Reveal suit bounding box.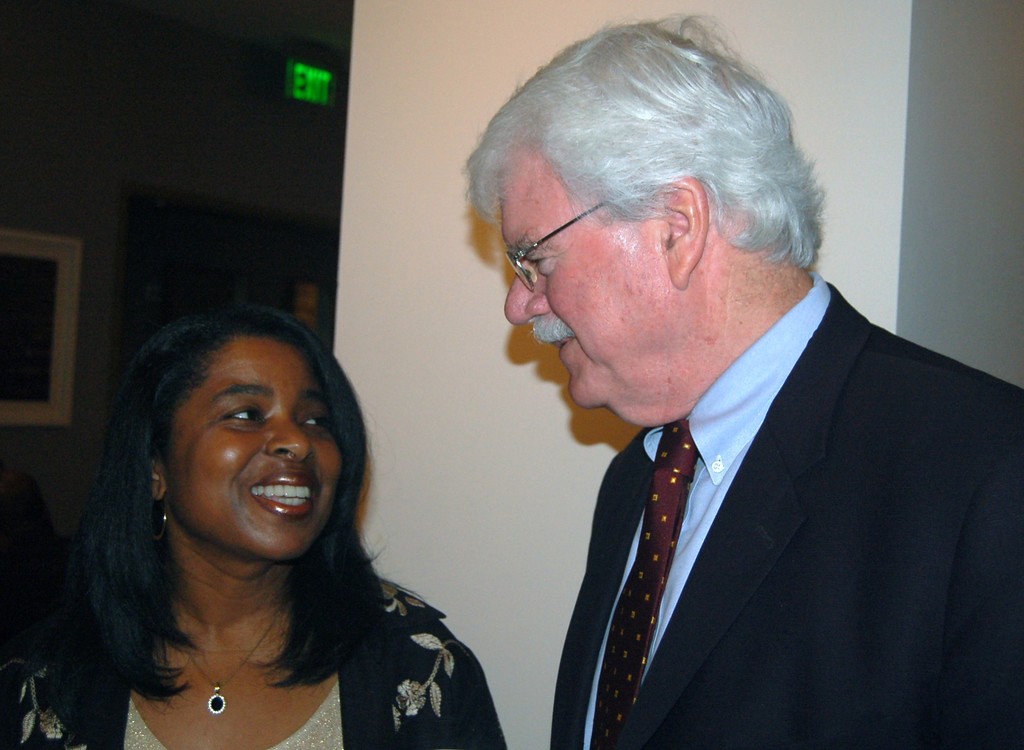
Revealed: x1=502, y1=173, x2=1000, y2=746.
